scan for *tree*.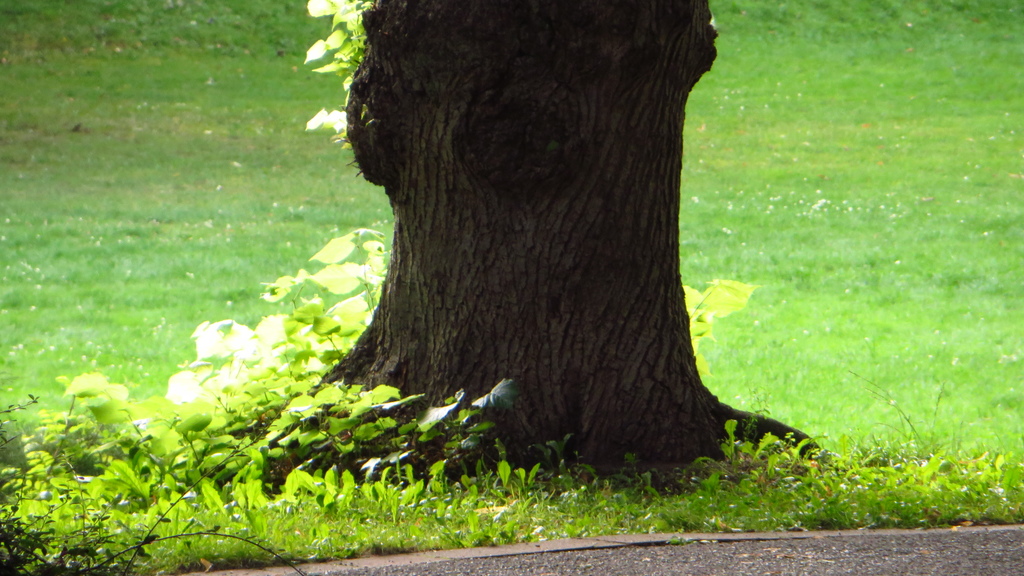
Scan result: (x1=205, y1=0, x2=835, y2=490).
